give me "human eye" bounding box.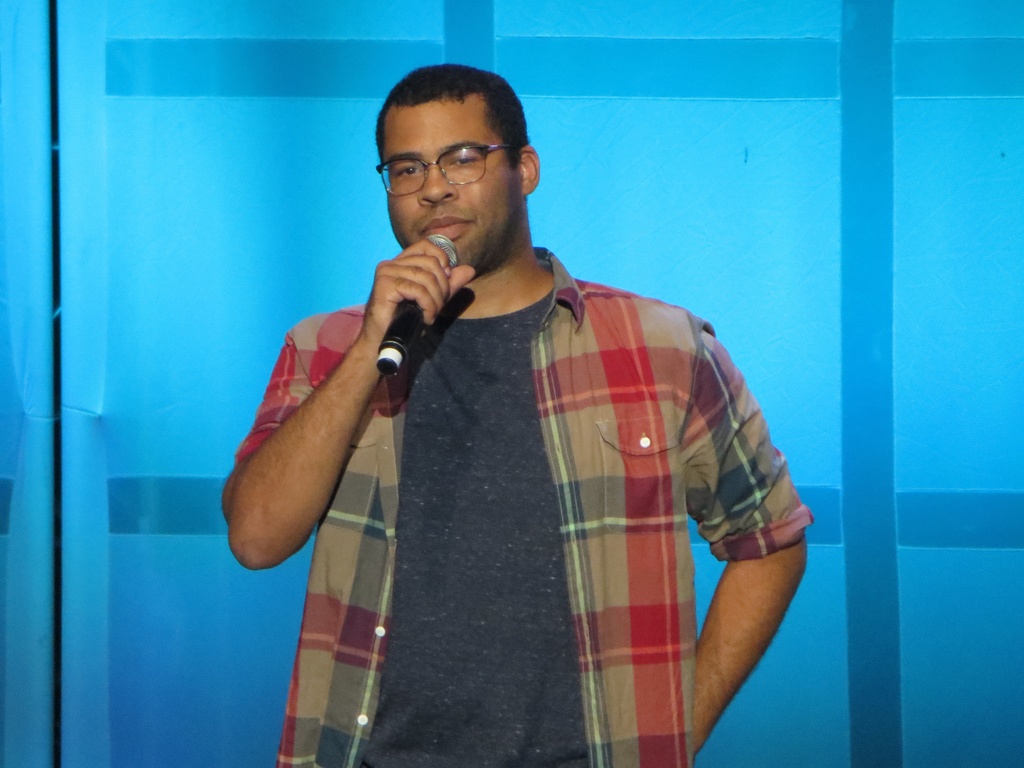
bbox=[395, 160, 427, 186].
